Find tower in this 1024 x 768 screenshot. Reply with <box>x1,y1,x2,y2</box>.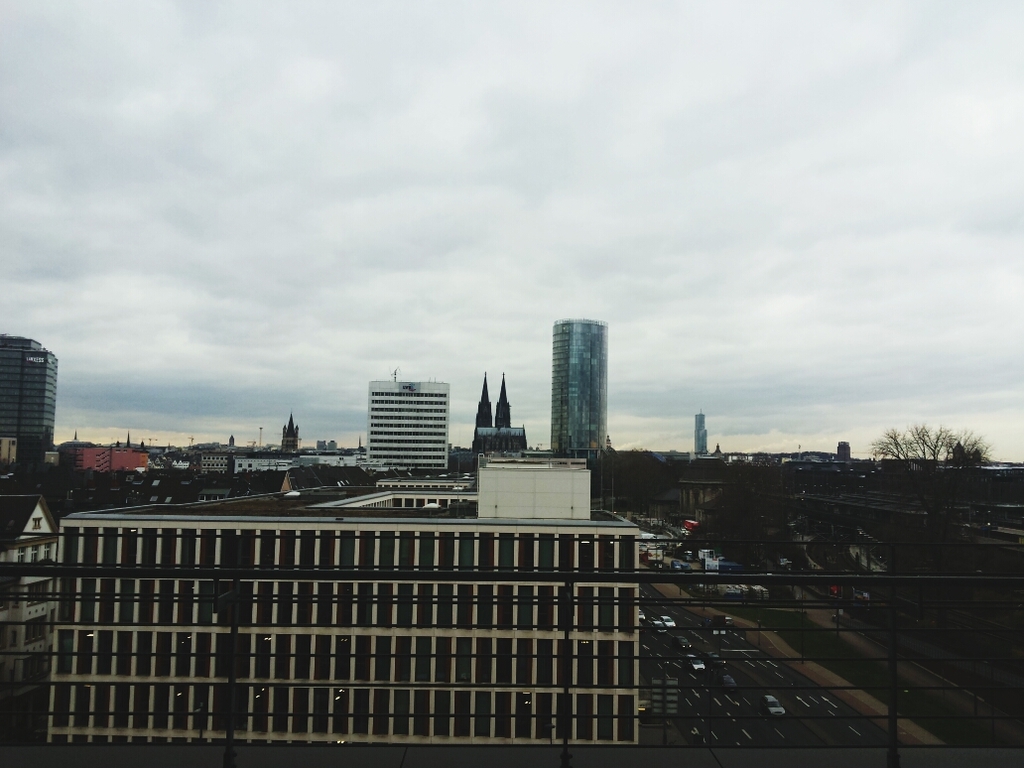
<box>471,368,532,456</box>.
